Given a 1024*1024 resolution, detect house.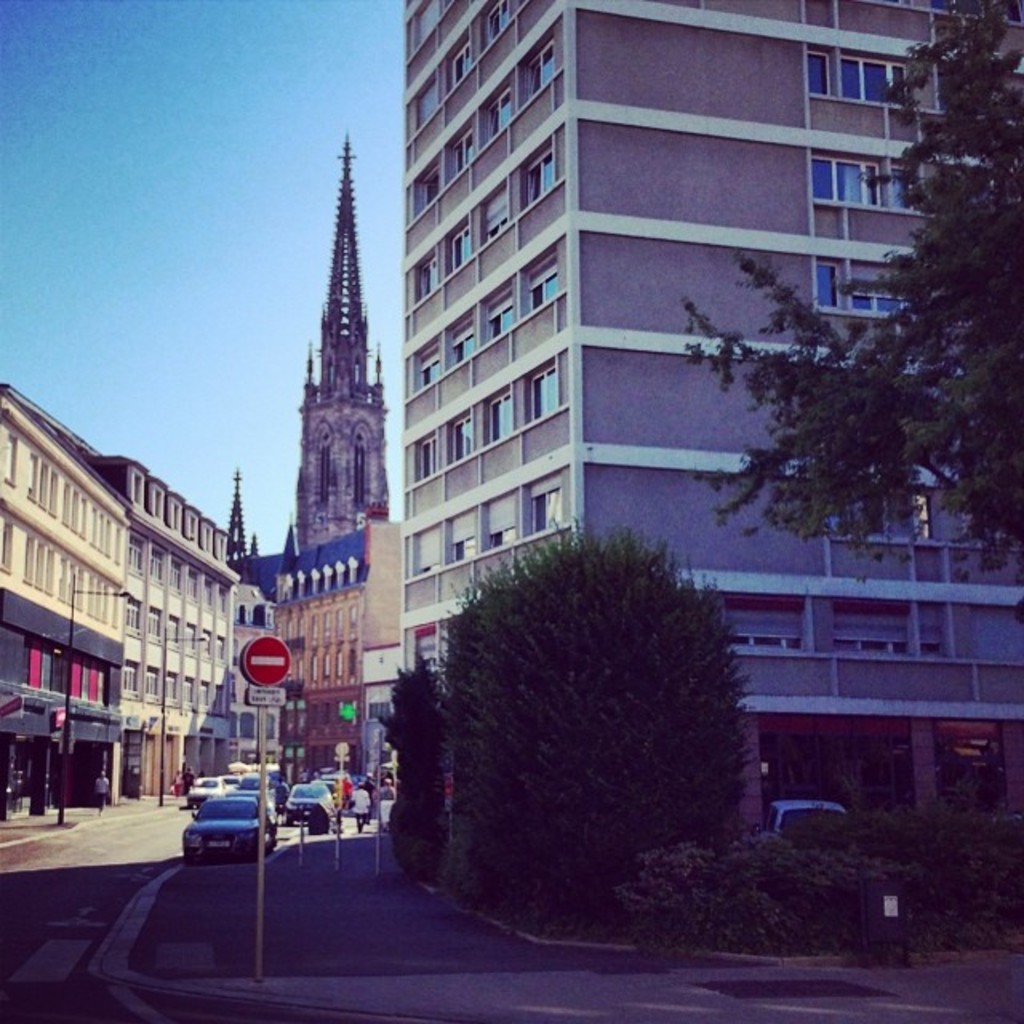
[272,510,384,781].
